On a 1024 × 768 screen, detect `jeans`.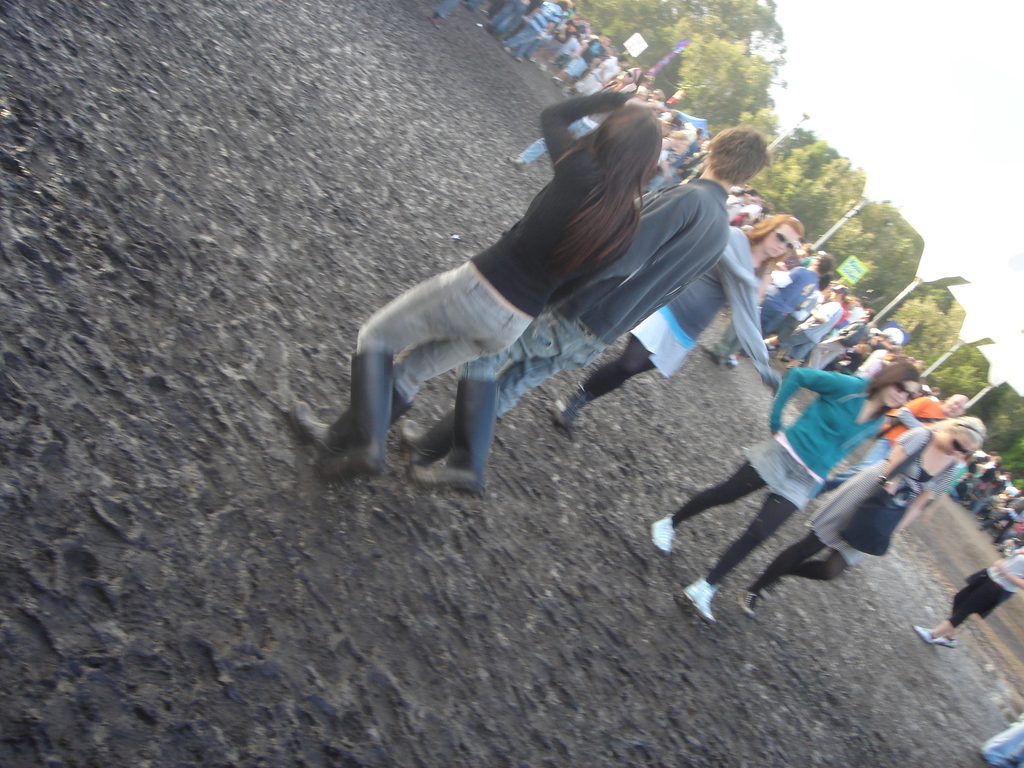
bbox(508, 19, 541, 60).
